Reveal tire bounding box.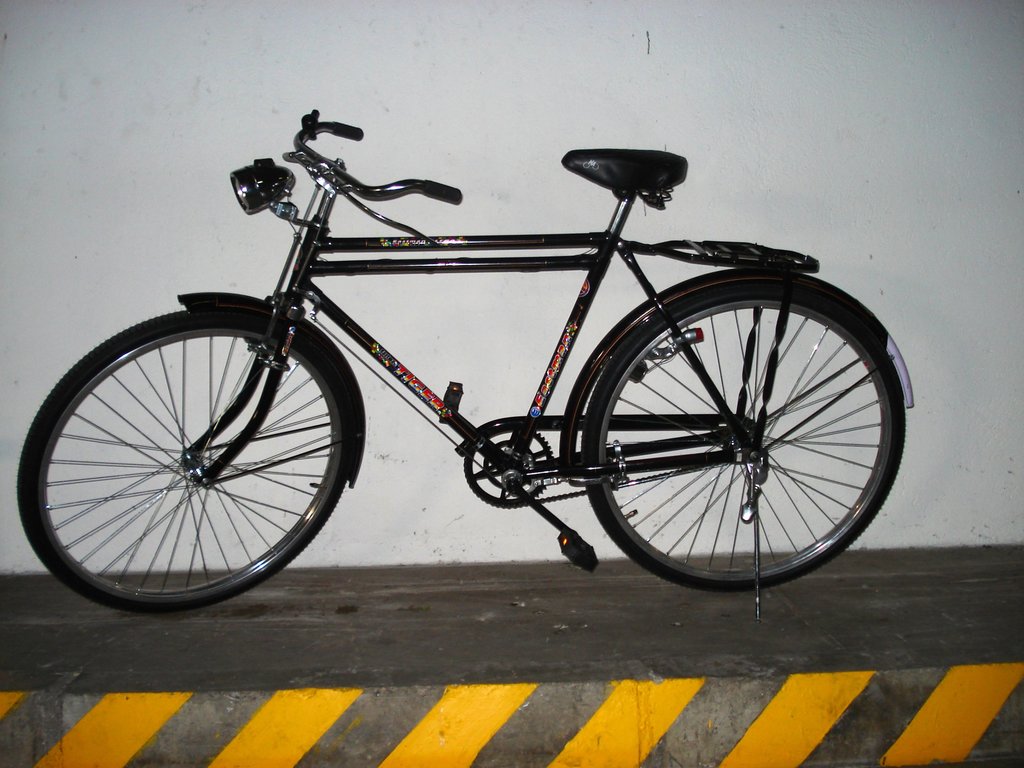
Revealed: box(579, 281, 906, 593).
